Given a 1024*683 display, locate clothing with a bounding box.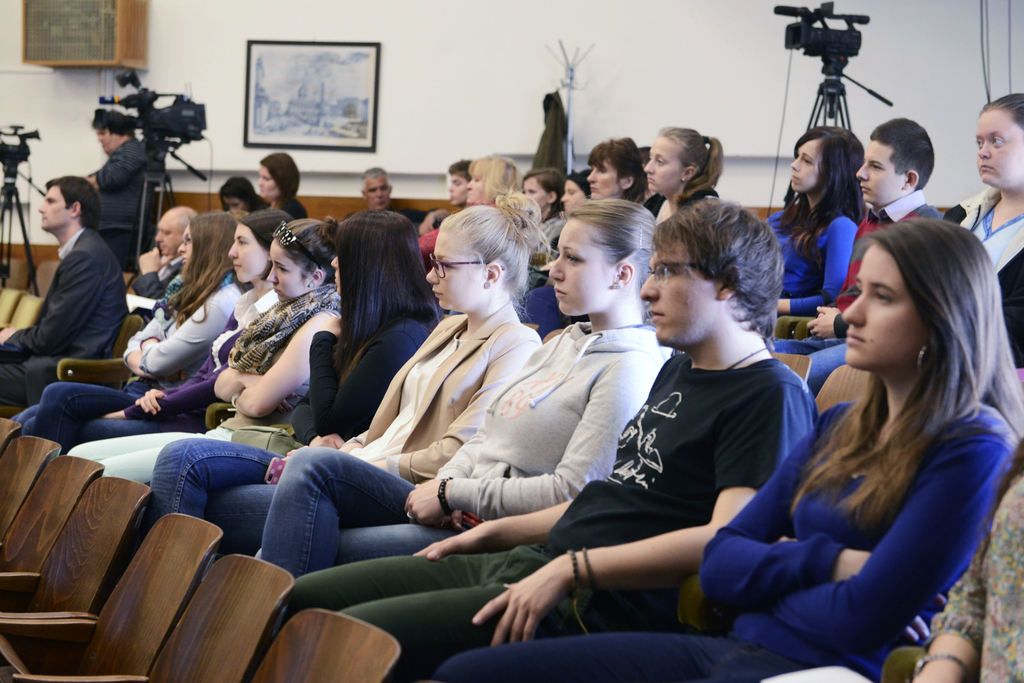
Located: crop(780, 188, 944, 388).
